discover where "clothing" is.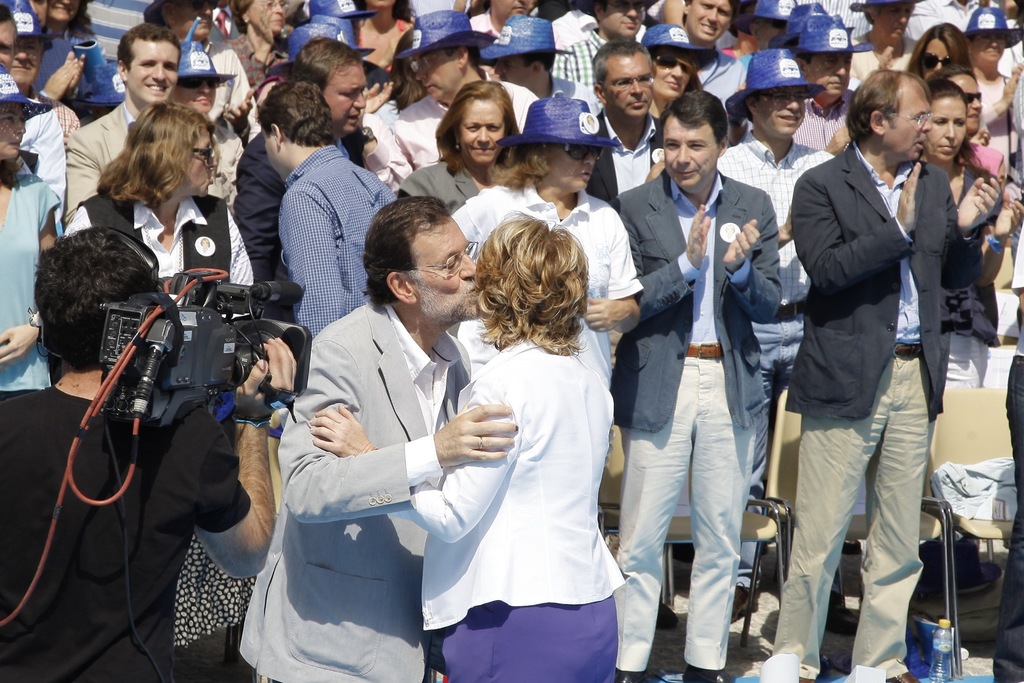
Discovered at l=600, t=114, r=669, b=208.
